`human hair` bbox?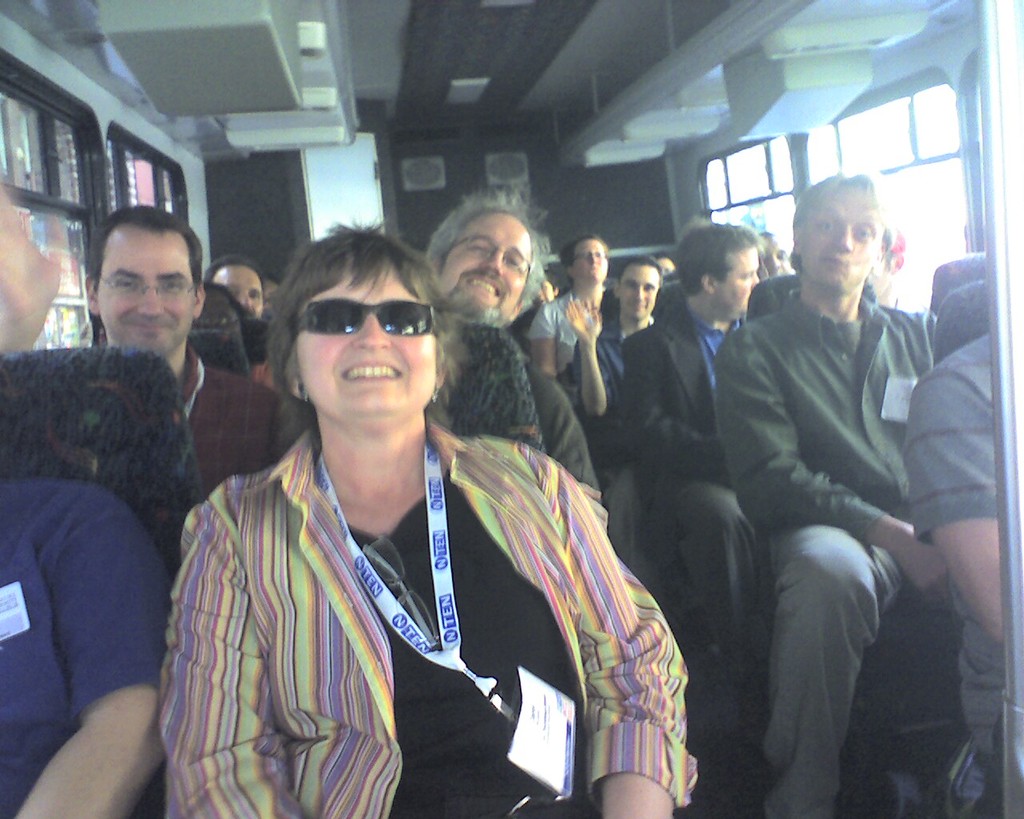
l=424, t=182, r=544, b=308
